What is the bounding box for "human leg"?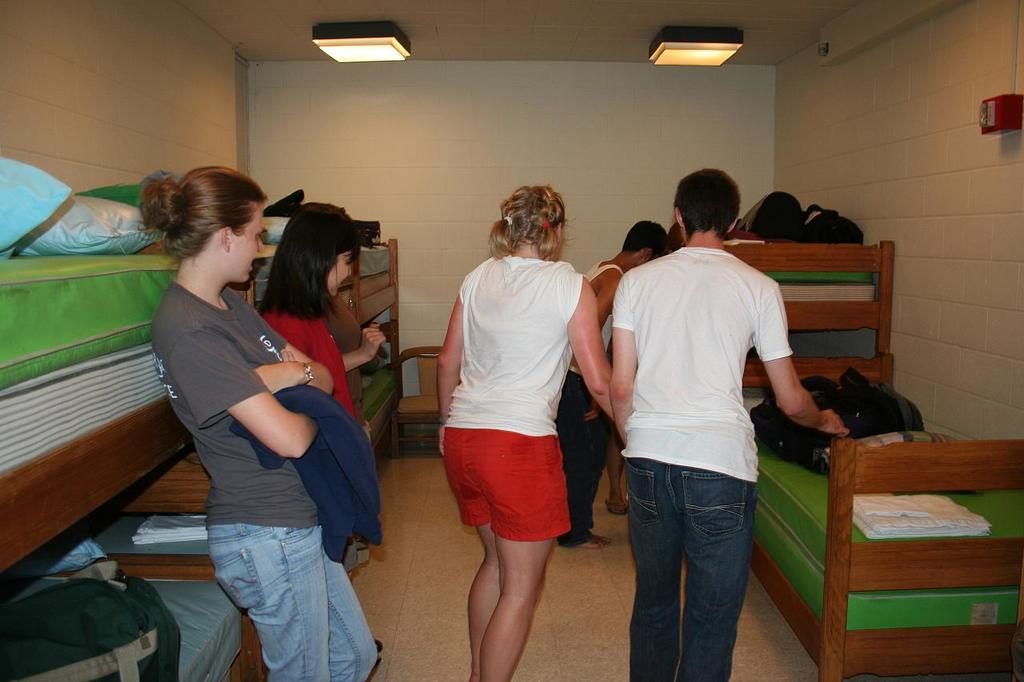
BBox(674, 465, 746, 679).
